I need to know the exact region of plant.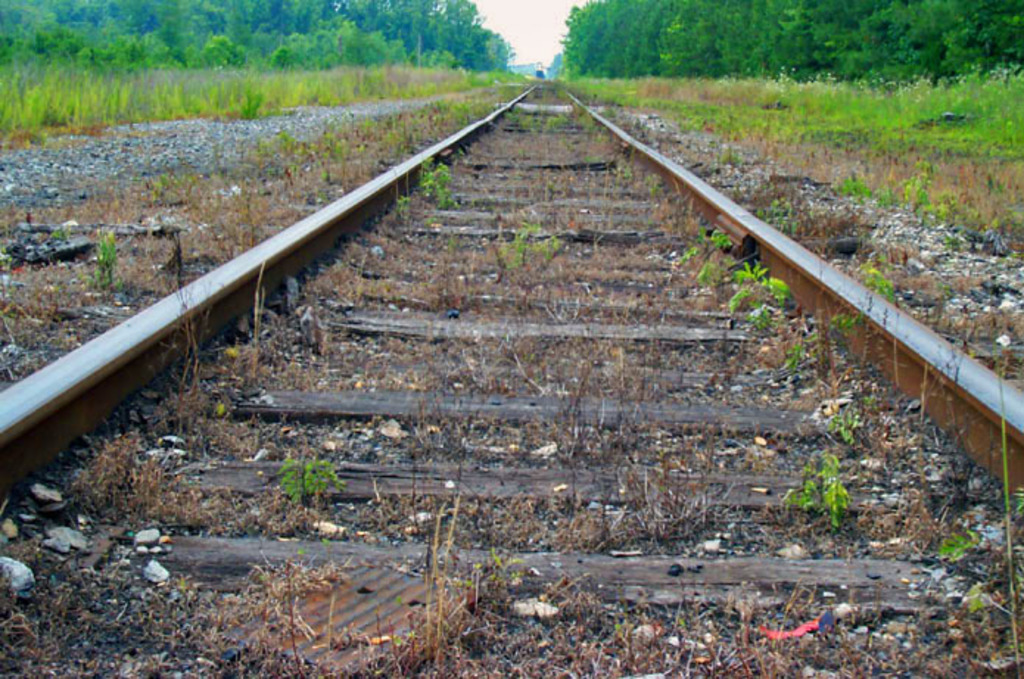
Region: l=765, t=278, r=788, b=306.
